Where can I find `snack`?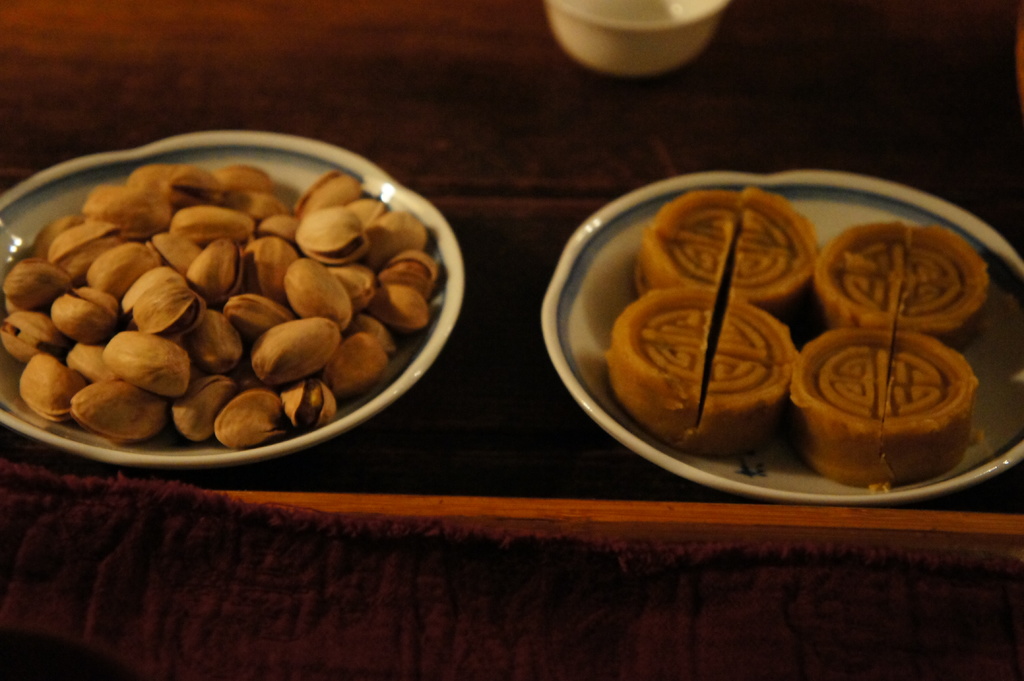
You can find it at left=637, top=188, right=822, bottom=318.
